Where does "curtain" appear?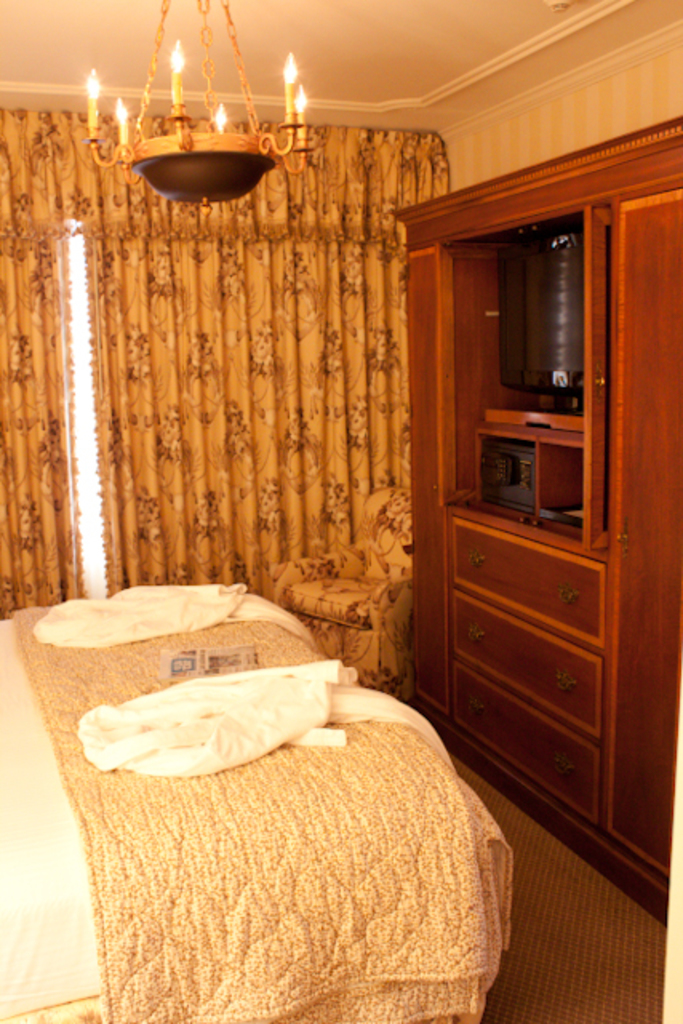
Appears at {"x1": 0, "y1": 130, "x2": 451, "y2": 698}.
